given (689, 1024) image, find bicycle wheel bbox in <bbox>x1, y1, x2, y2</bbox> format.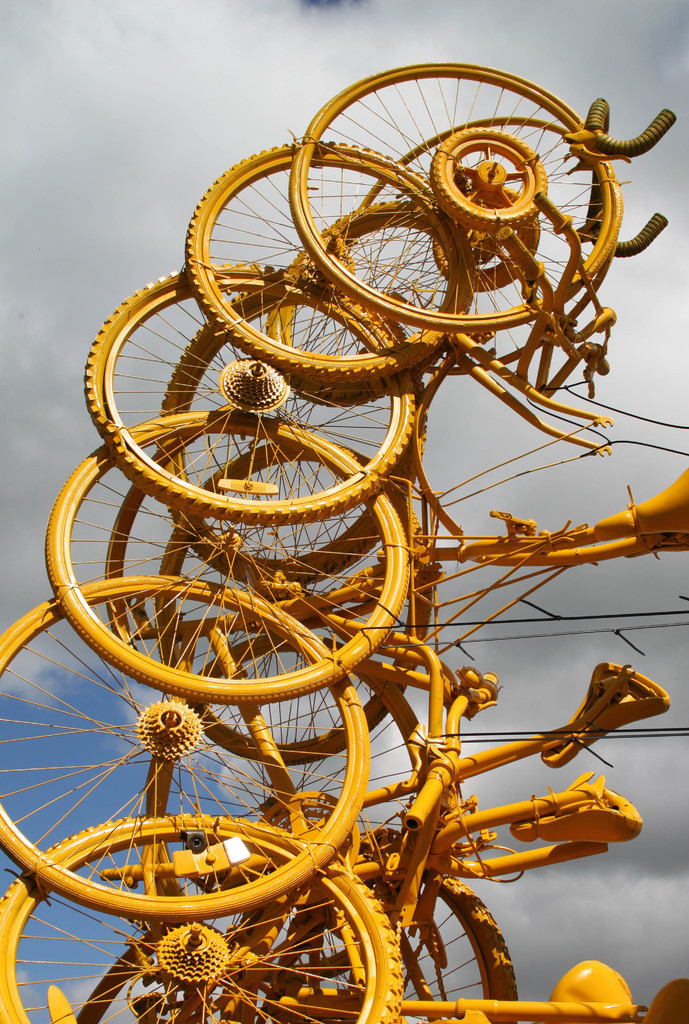
<bbox>264, 198, 475, 406</bbox>.
